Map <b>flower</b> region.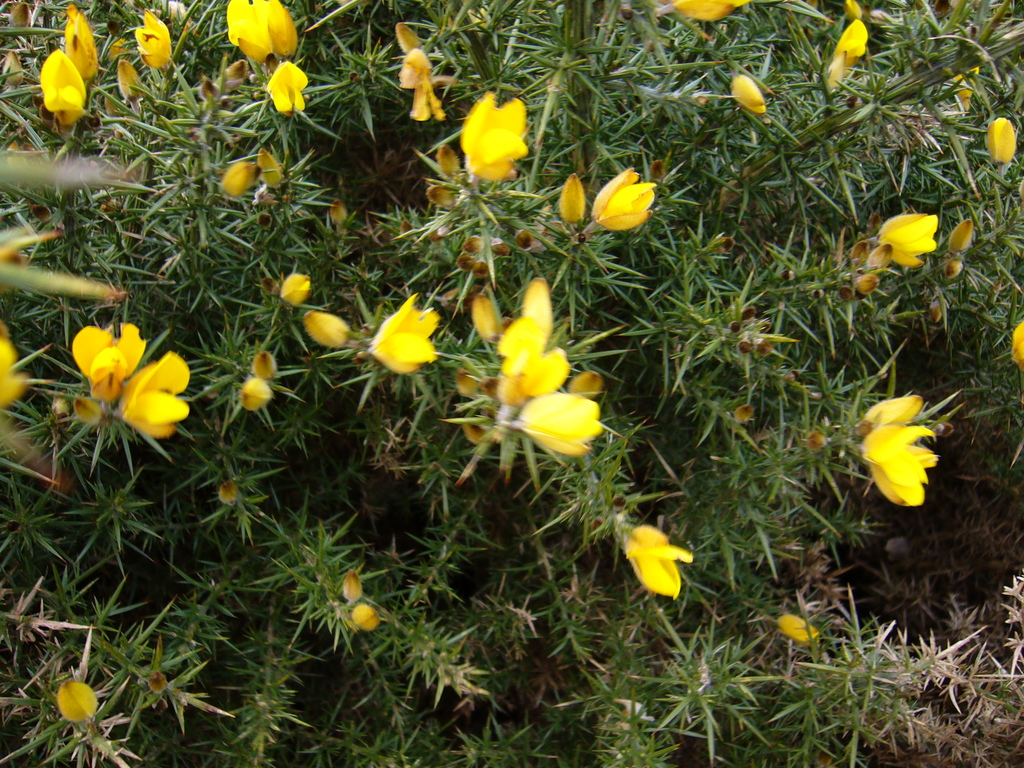
Mapped to [845, 393, 940, 506].
